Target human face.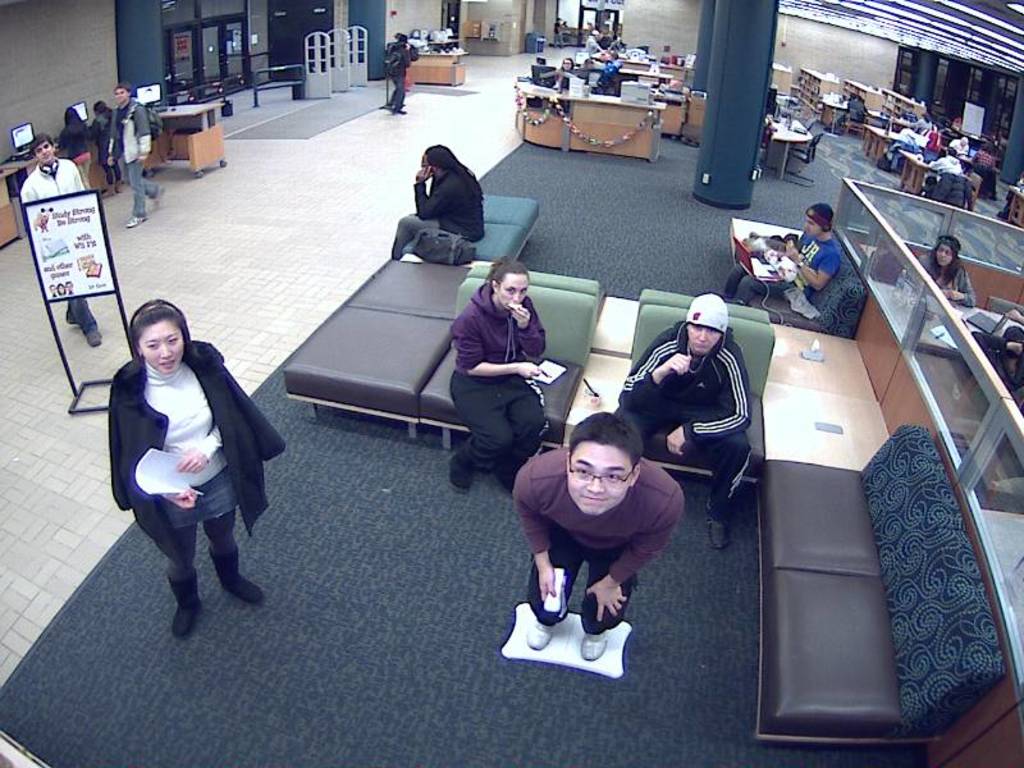
Target region: box=[567, 438, 634, 520].
